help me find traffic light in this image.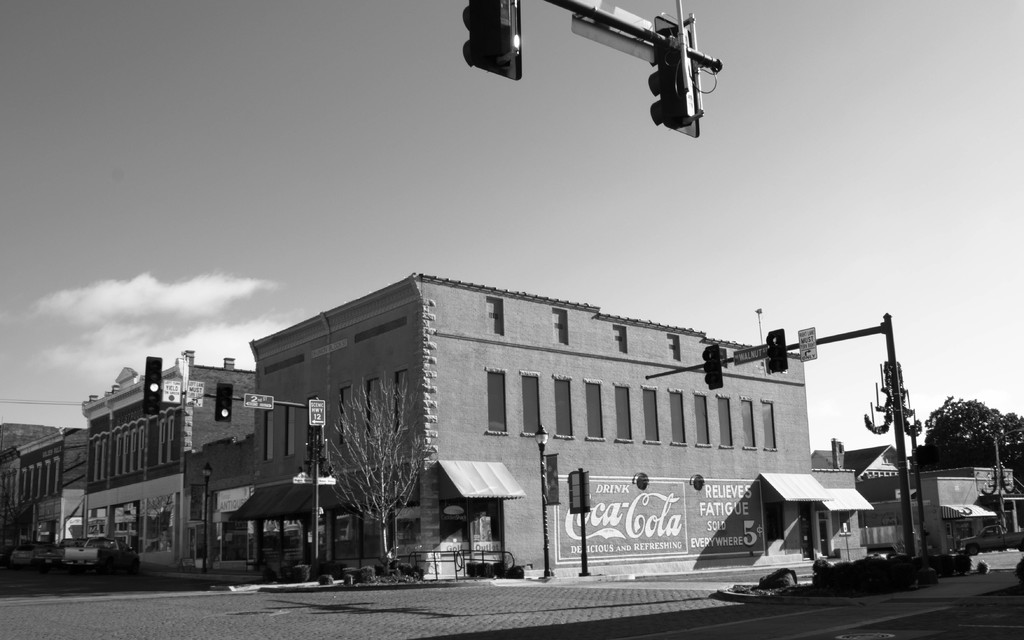
Found it: [142,356,161,414].
